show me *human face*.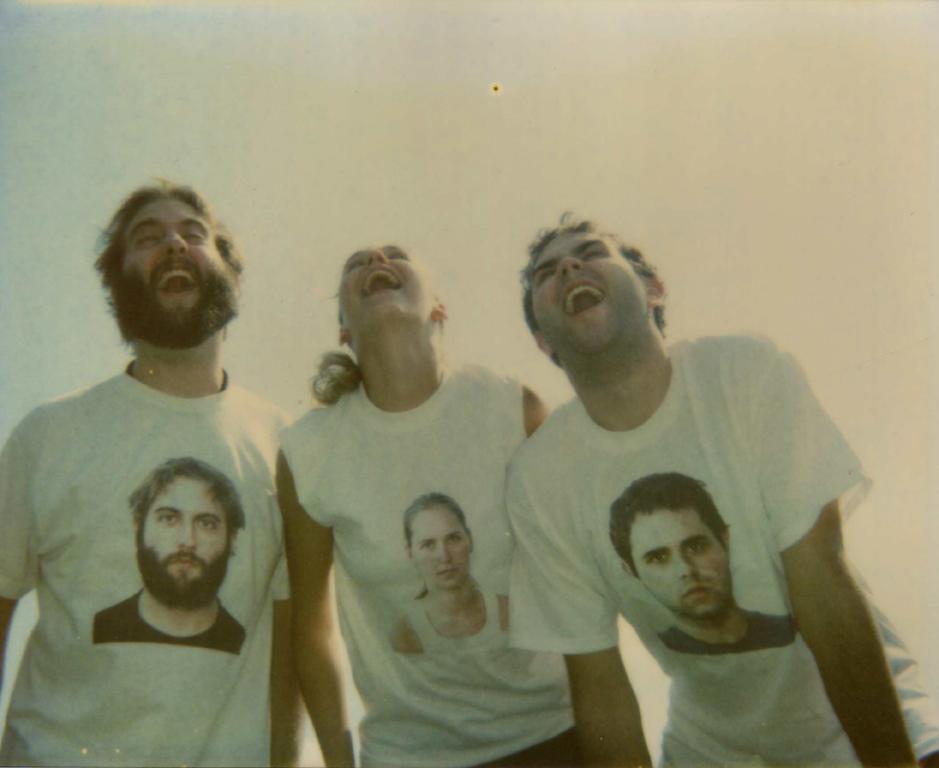
*human face* is here: crop(534, 222, 649, 356).
